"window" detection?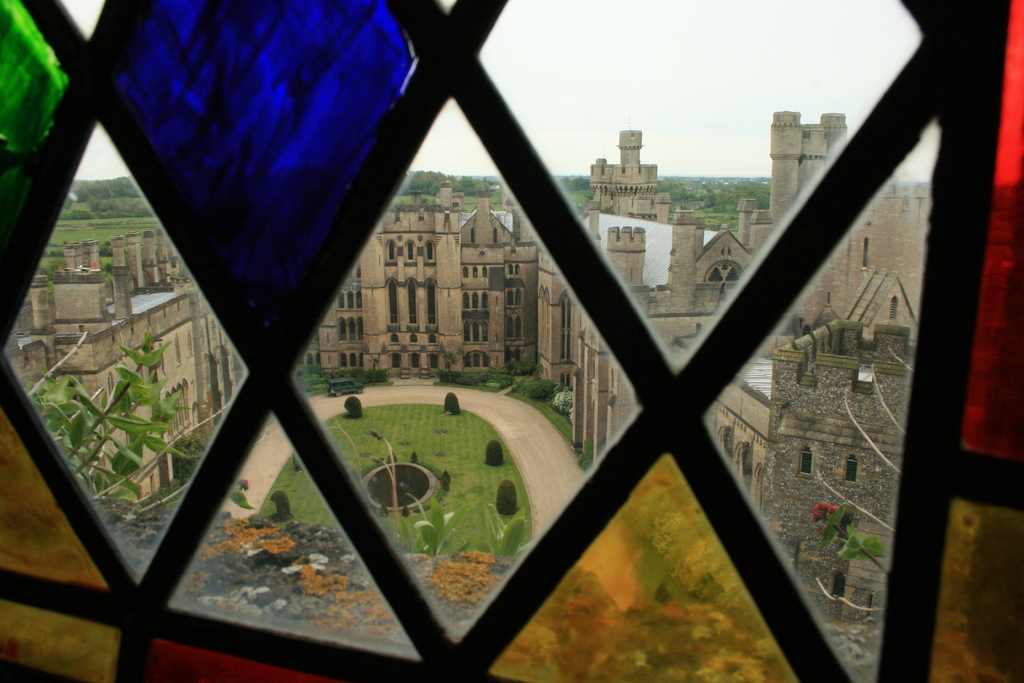
503,347,522,364
